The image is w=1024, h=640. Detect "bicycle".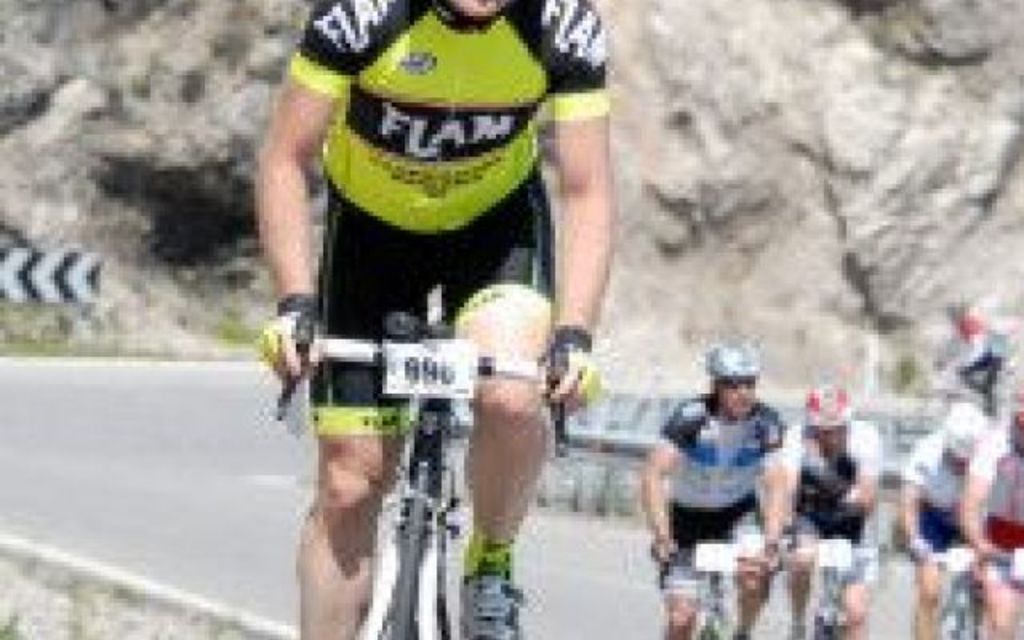
Detection: box=[648, 547, 770, 638].
